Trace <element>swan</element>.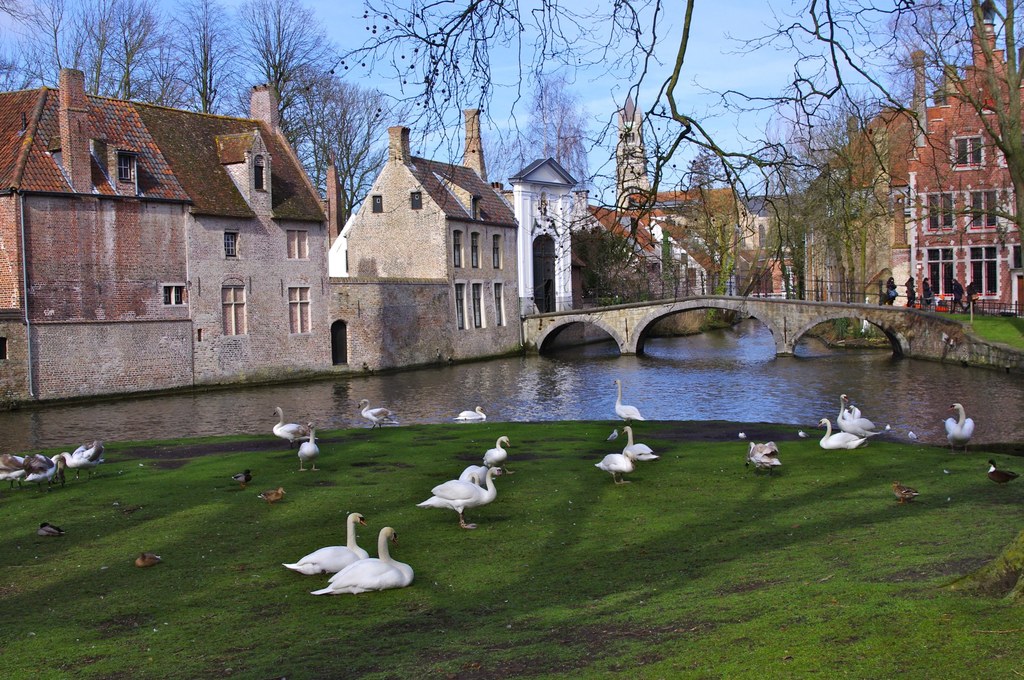
Traced to bbox=(309, 526, 413, 600).
